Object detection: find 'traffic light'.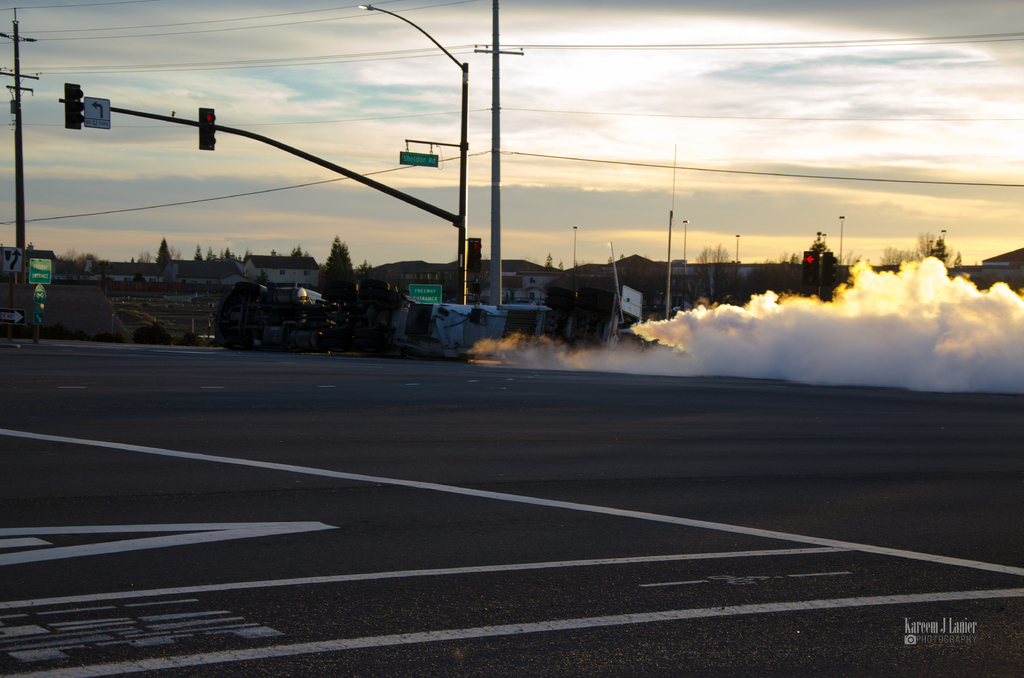
(left=824, top=252, right=836, bottom=284).
